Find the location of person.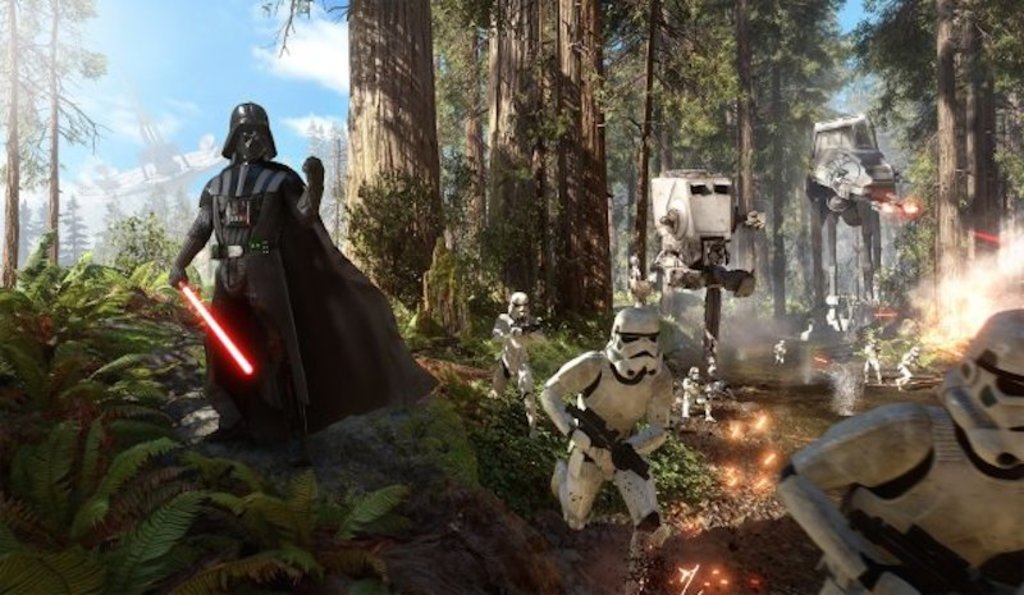
Location: pyautogui.locateOnScreen(168, 99, 440, 447).
